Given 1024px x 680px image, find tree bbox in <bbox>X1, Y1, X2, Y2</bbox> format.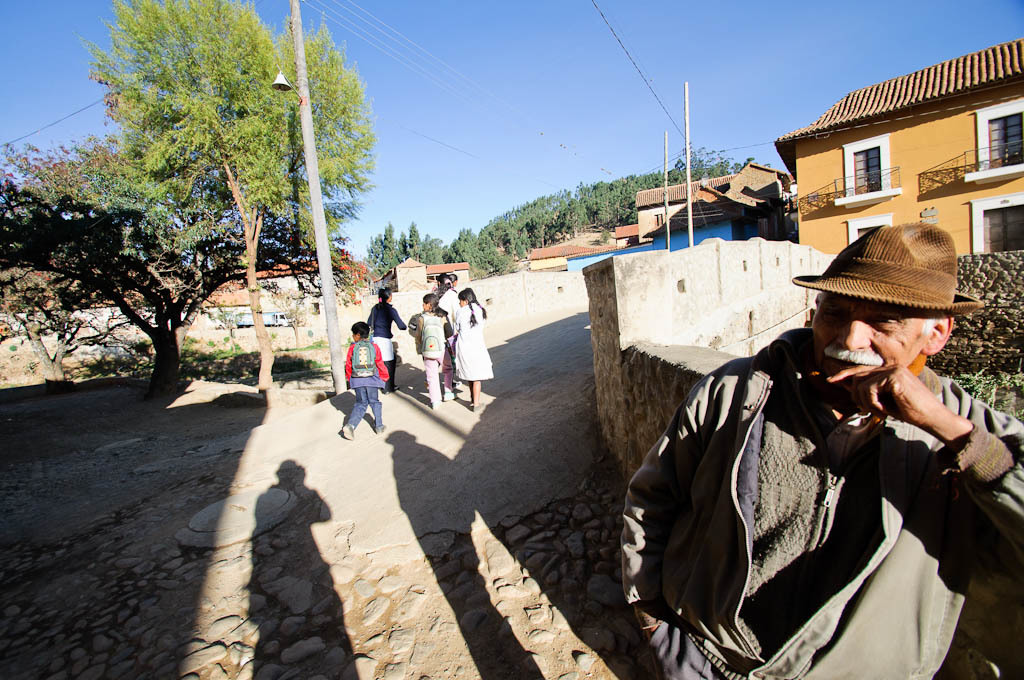
<bbox>452, 224, 476, 258</bbox>.
